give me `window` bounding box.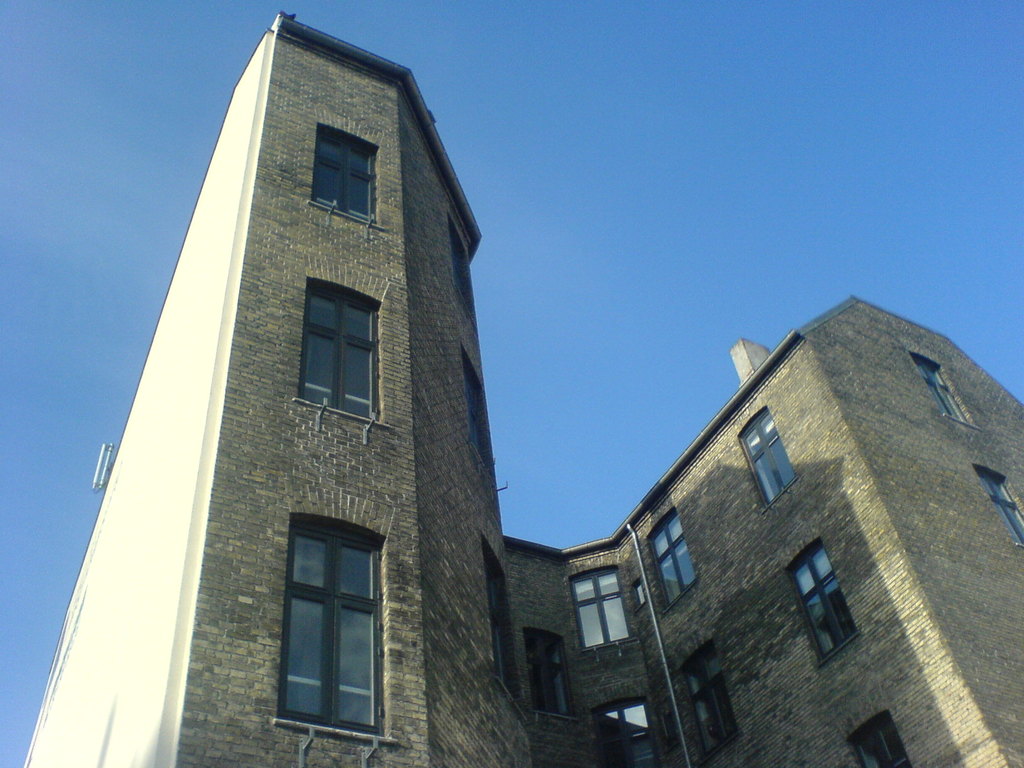
left=589, top=696, right=673, bottom=767.
